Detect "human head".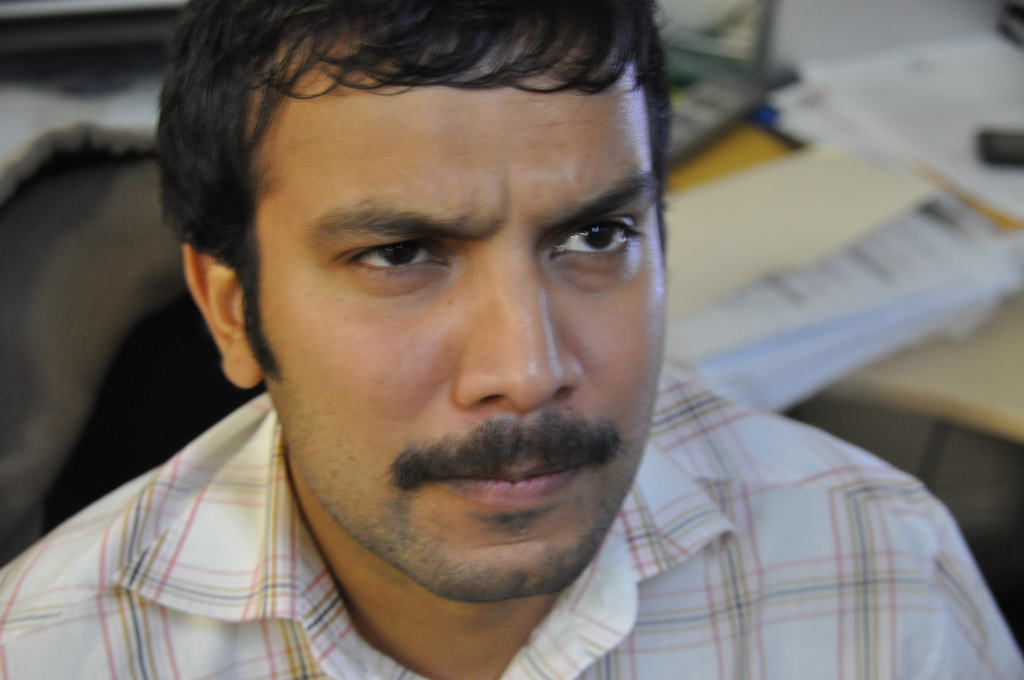
Detected at Rect(191, 24, 624, 501).
